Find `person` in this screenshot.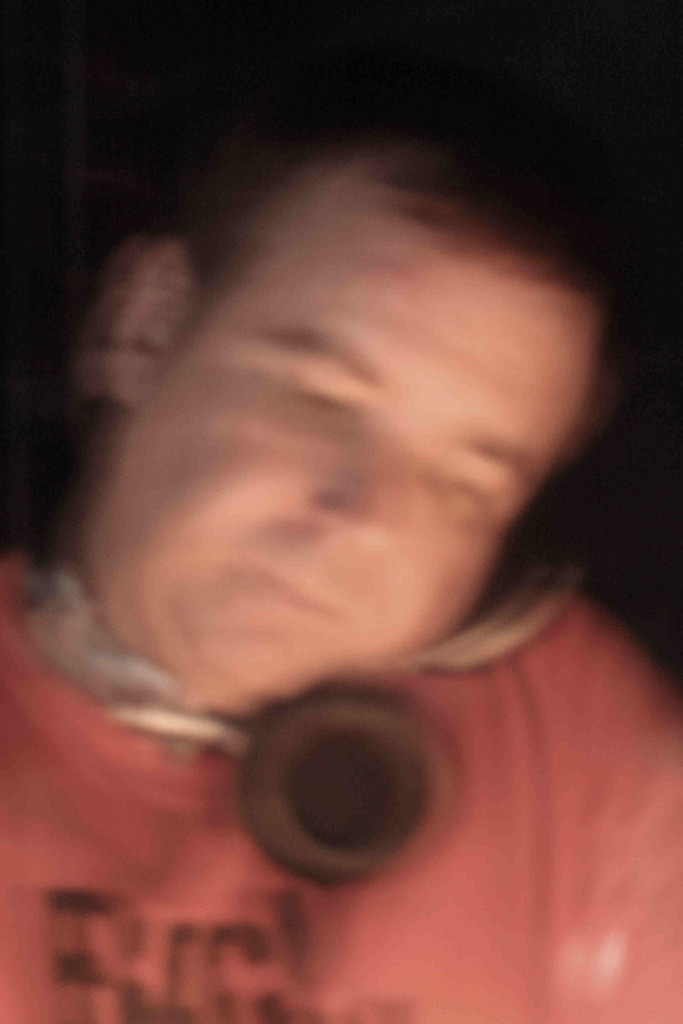
The bounding box for `person` is (left=0, top=68, right=682, bottom=998).
